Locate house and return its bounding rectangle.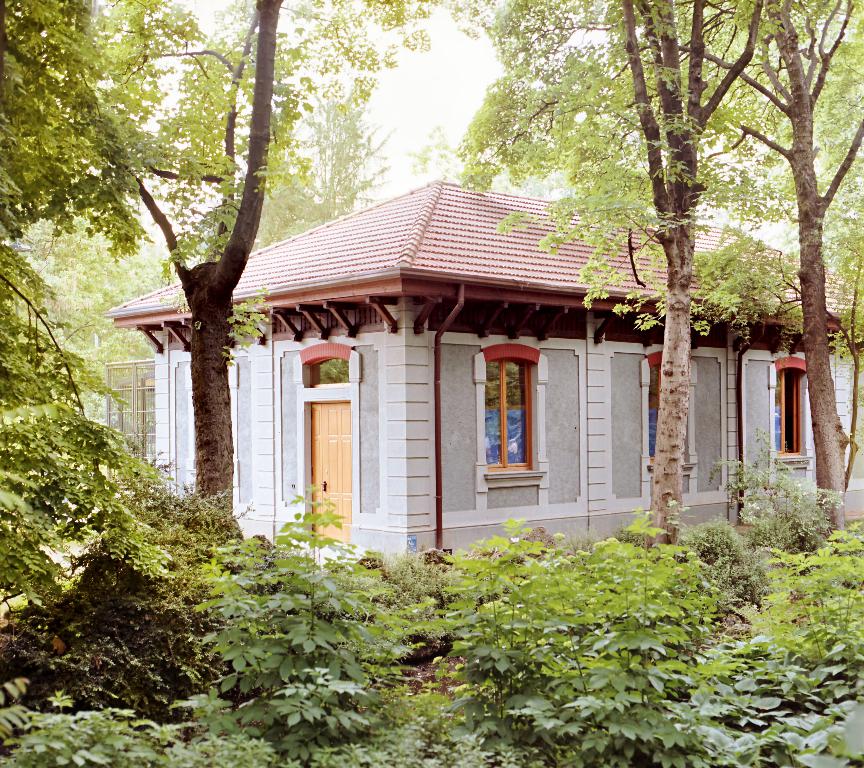
[103,174,861,601].
